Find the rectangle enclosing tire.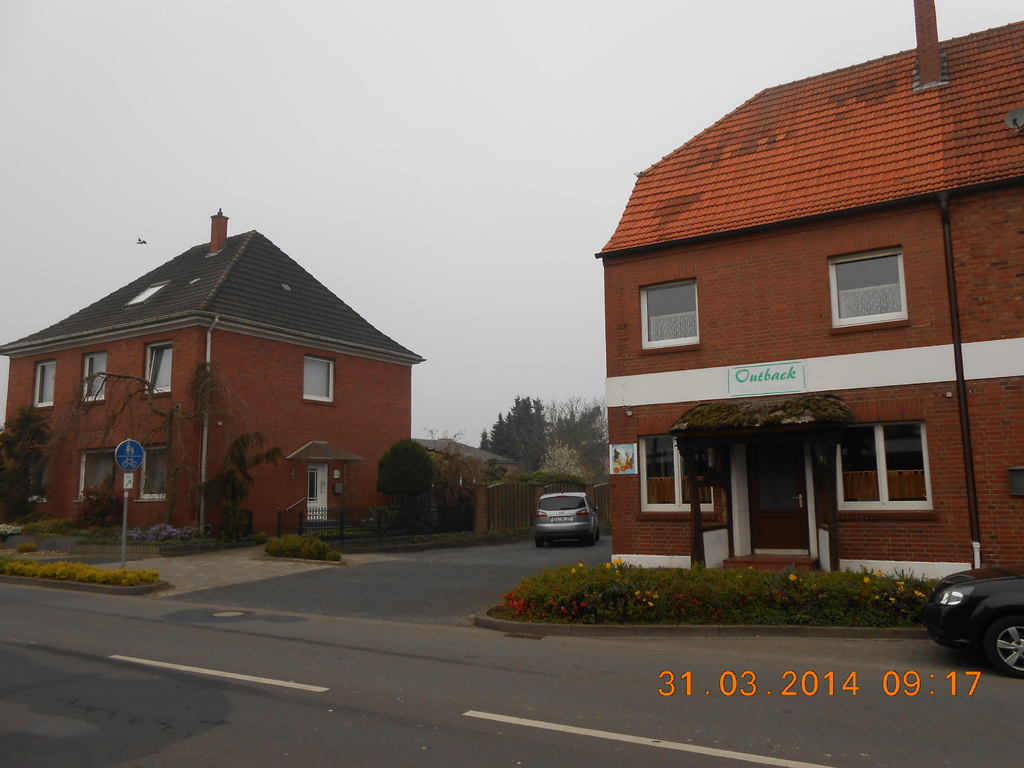
region(983, 614, 1023, 676).
